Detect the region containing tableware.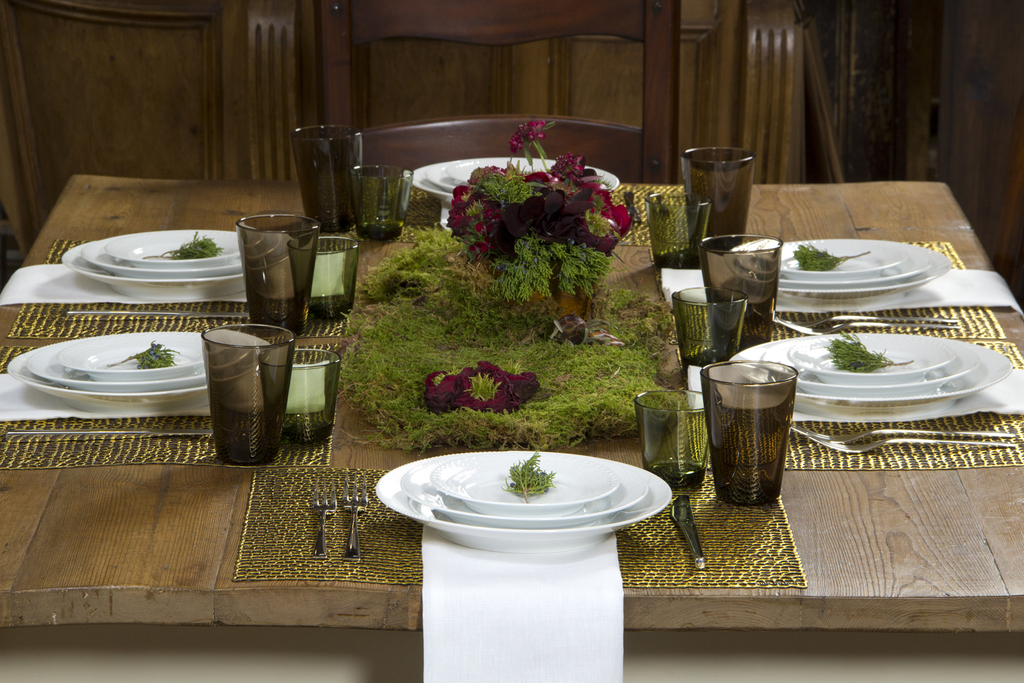
<box>350,167,416,238</box>.
